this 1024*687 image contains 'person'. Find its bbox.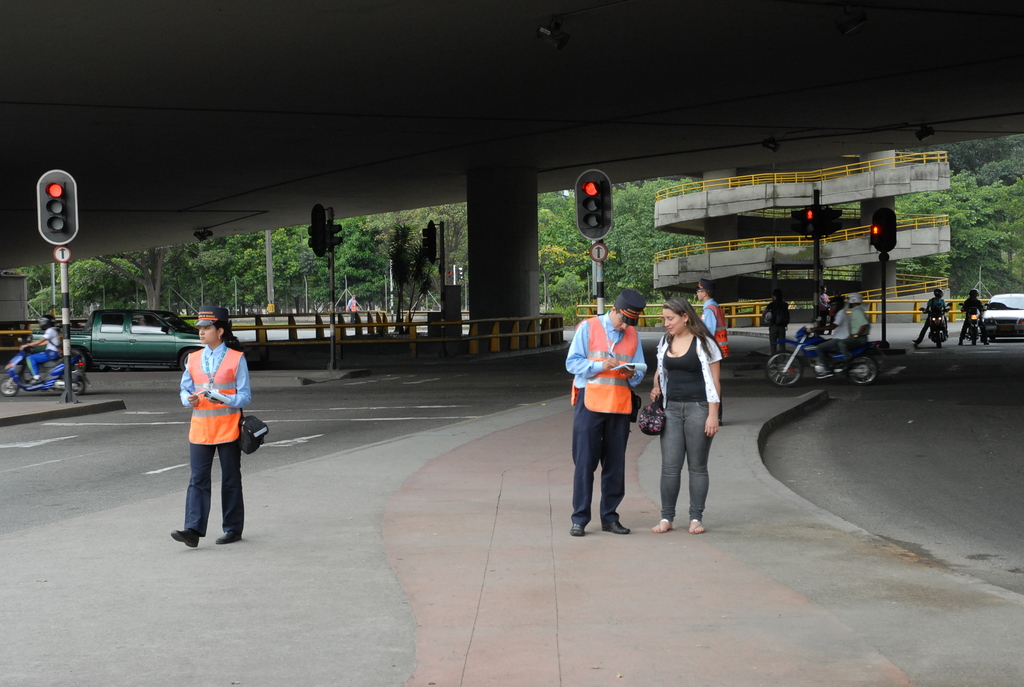
box=[760, 291, 788, 358].
